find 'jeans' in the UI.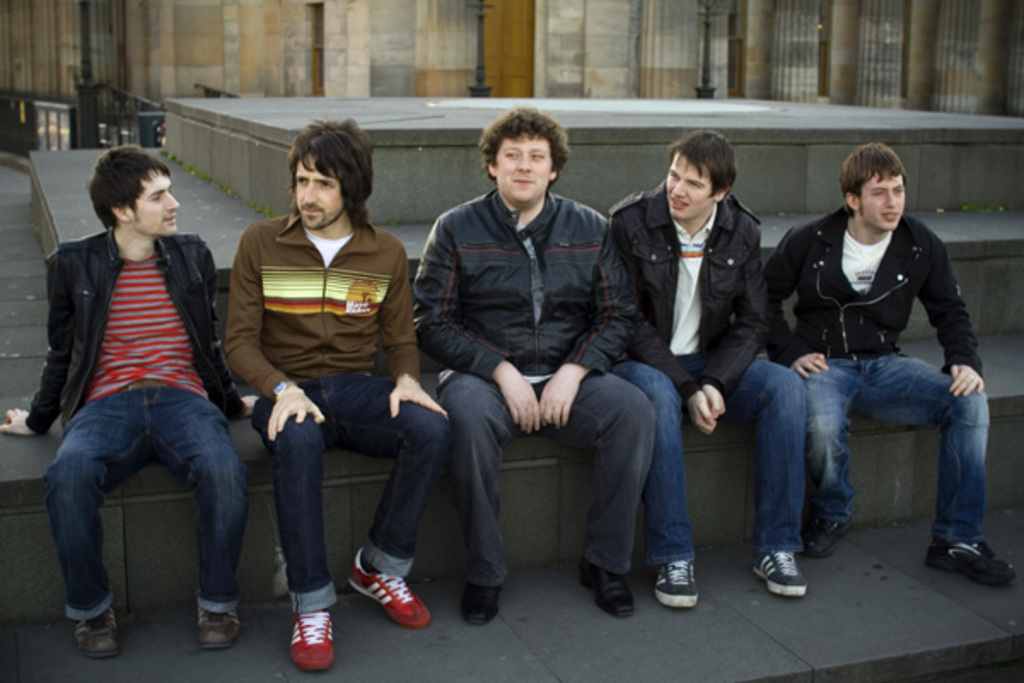
UI element at (609,348,807,567).
